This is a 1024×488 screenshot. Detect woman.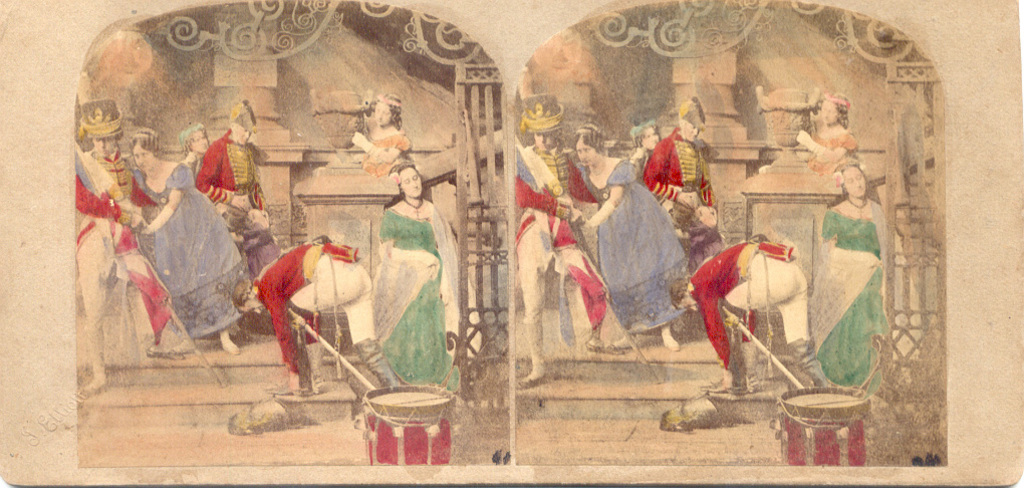
locate(346, 89, 417, 175).
